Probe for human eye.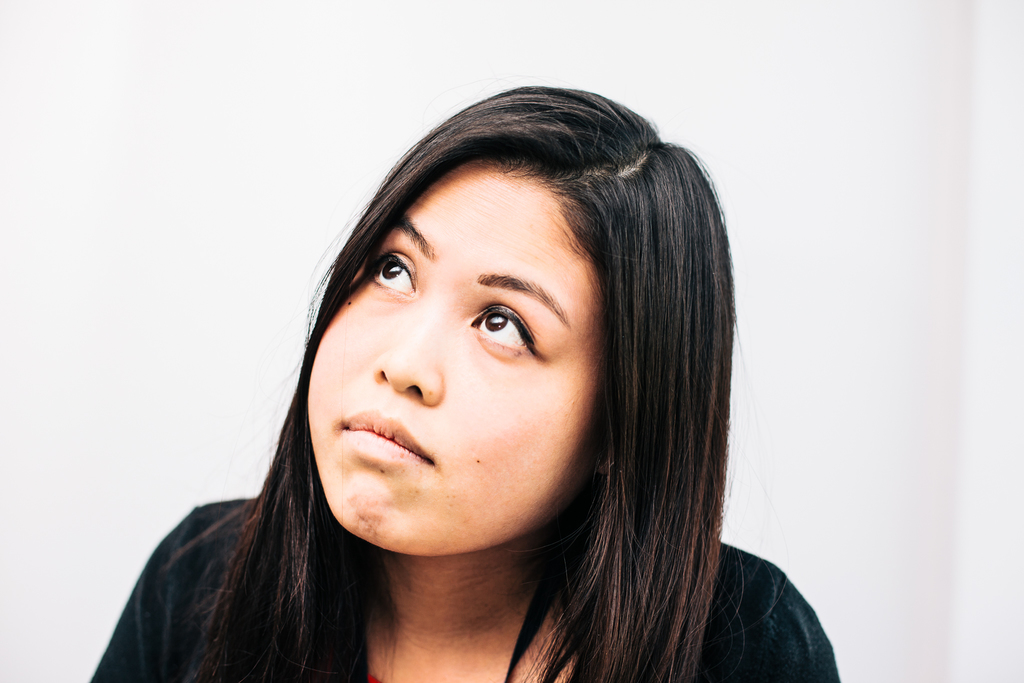
Probe result: box=[365, 247, 418, 299].
